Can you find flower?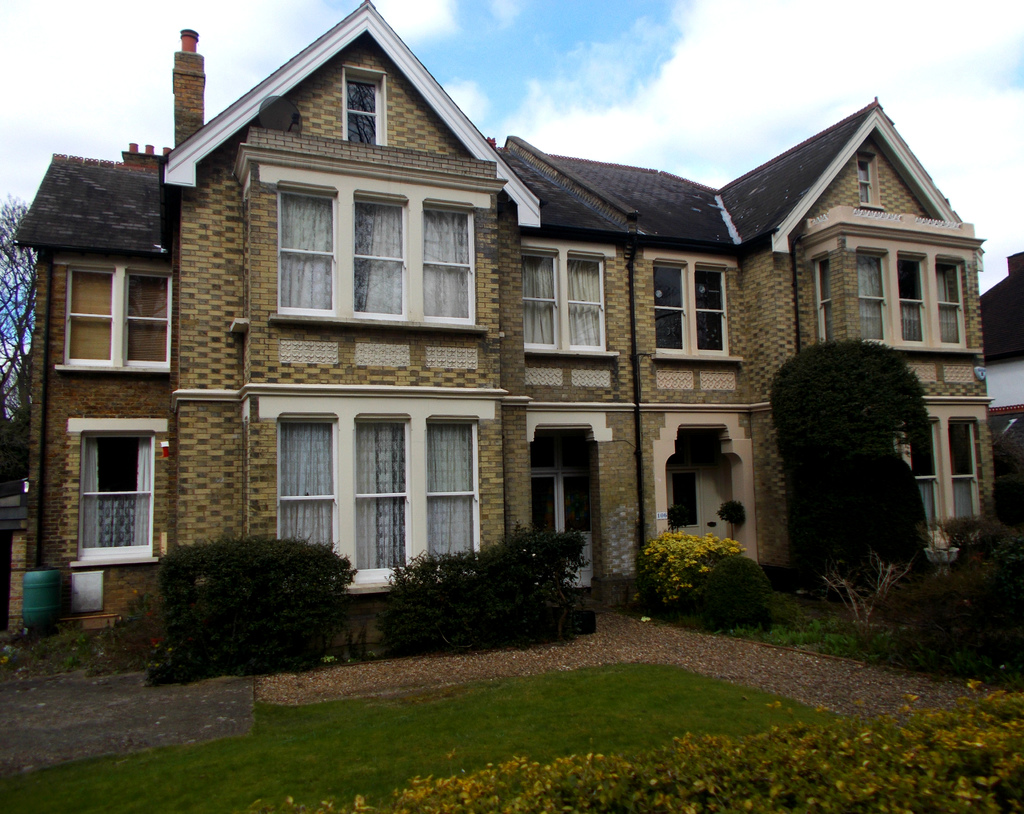
Yes, bounding box: [719,537,739,556].
